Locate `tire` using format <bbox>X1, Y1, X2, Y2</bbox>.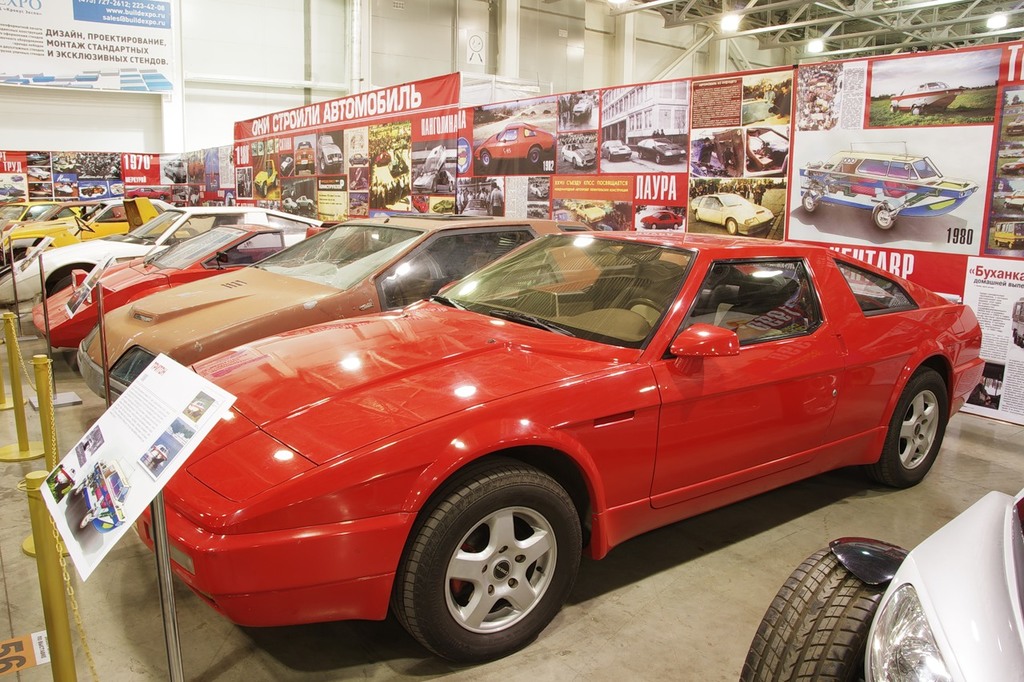
<bbox>526, 146, 544, 167</bbox>.
